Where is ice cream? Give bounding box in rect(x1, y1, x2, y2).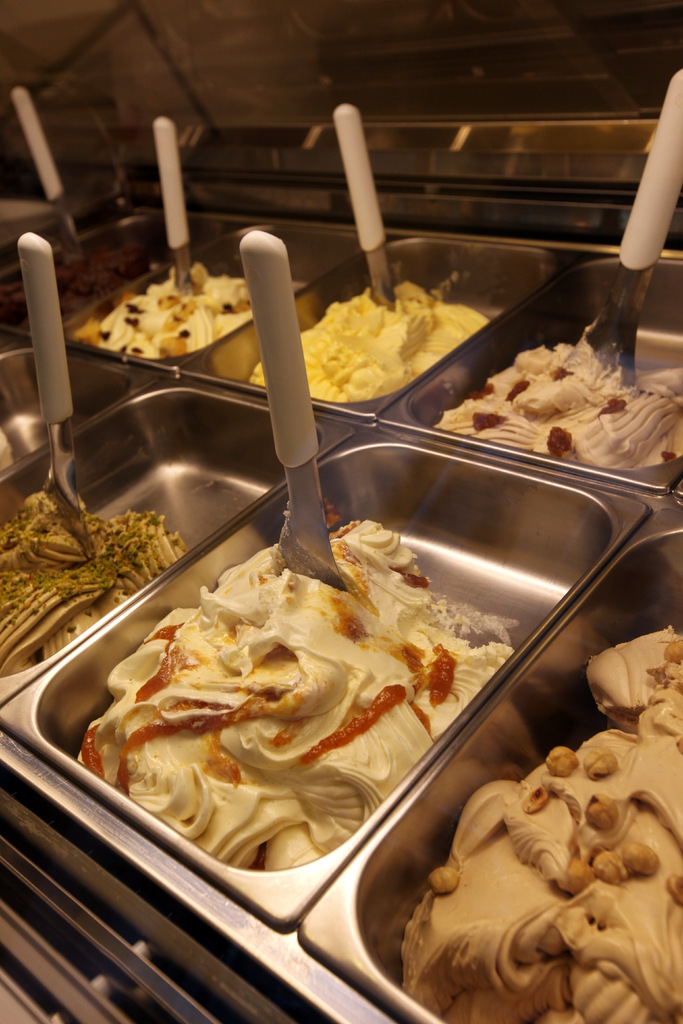
rect(86, 530, 518, 885).
